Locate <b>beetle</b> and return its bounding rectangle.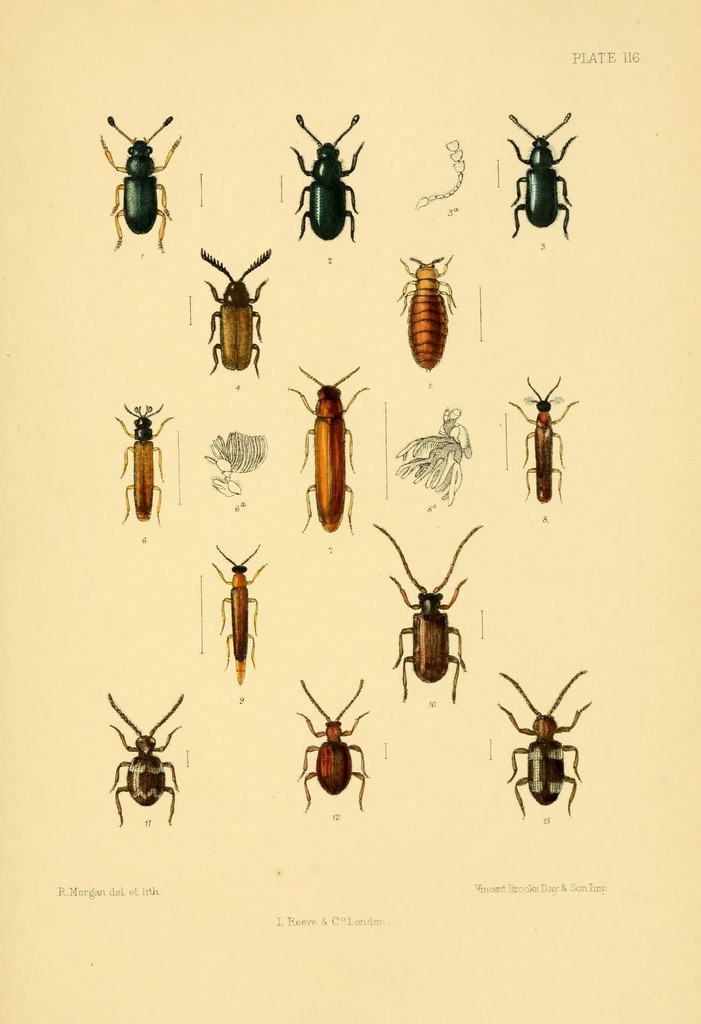
490,662,586,815.
